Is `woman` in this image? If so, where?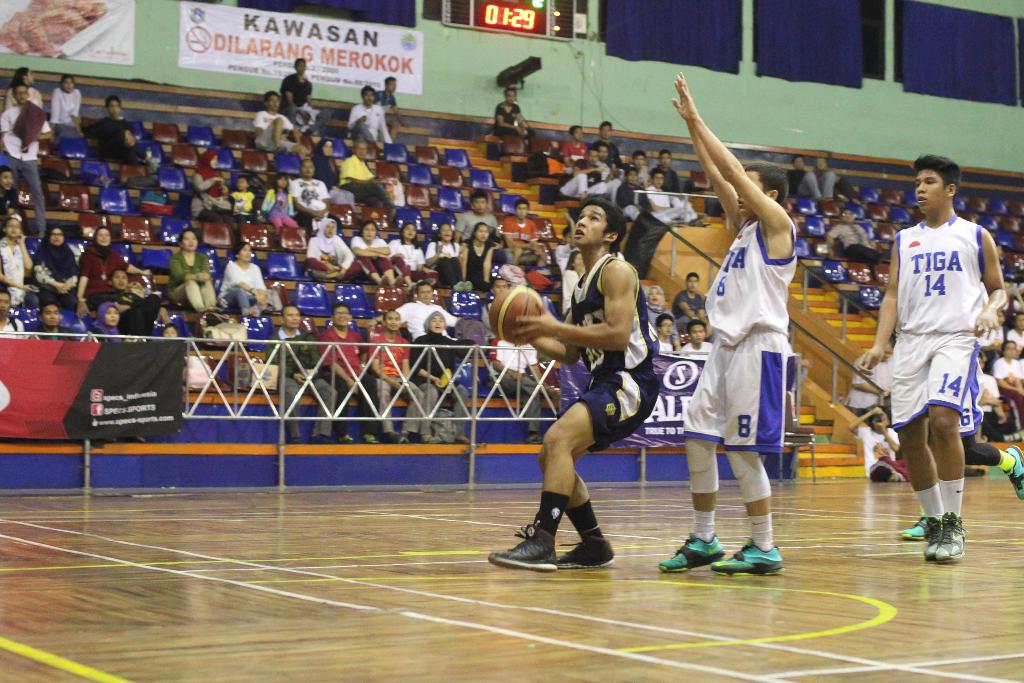
Yes, at [77,222,152,307].
